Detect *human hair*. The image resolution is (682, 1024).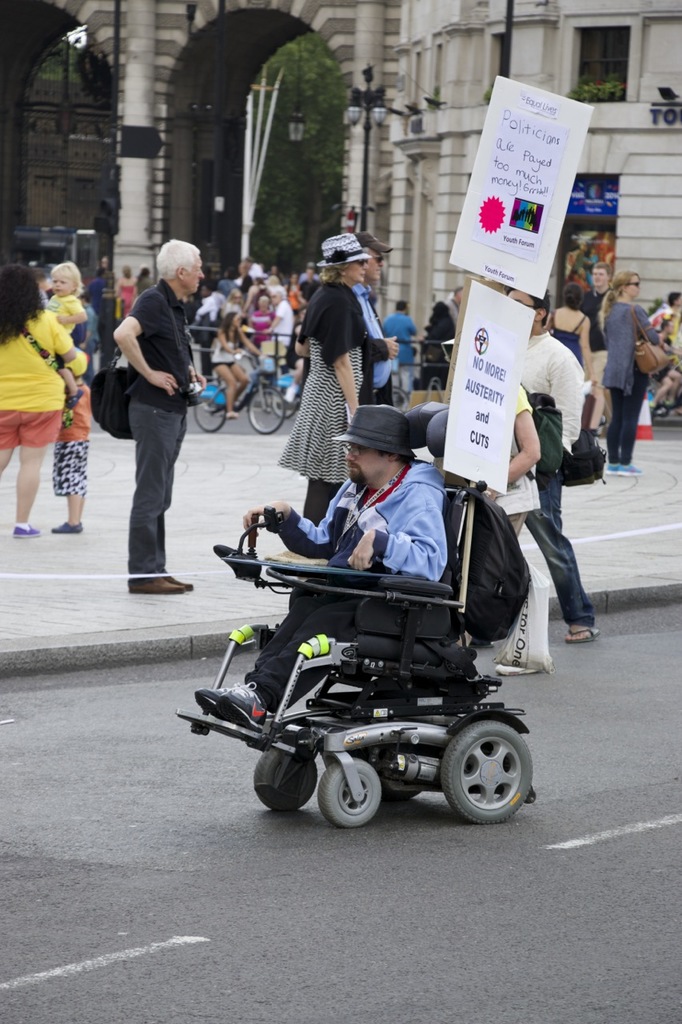
box=[455, 285, 462, 295].
